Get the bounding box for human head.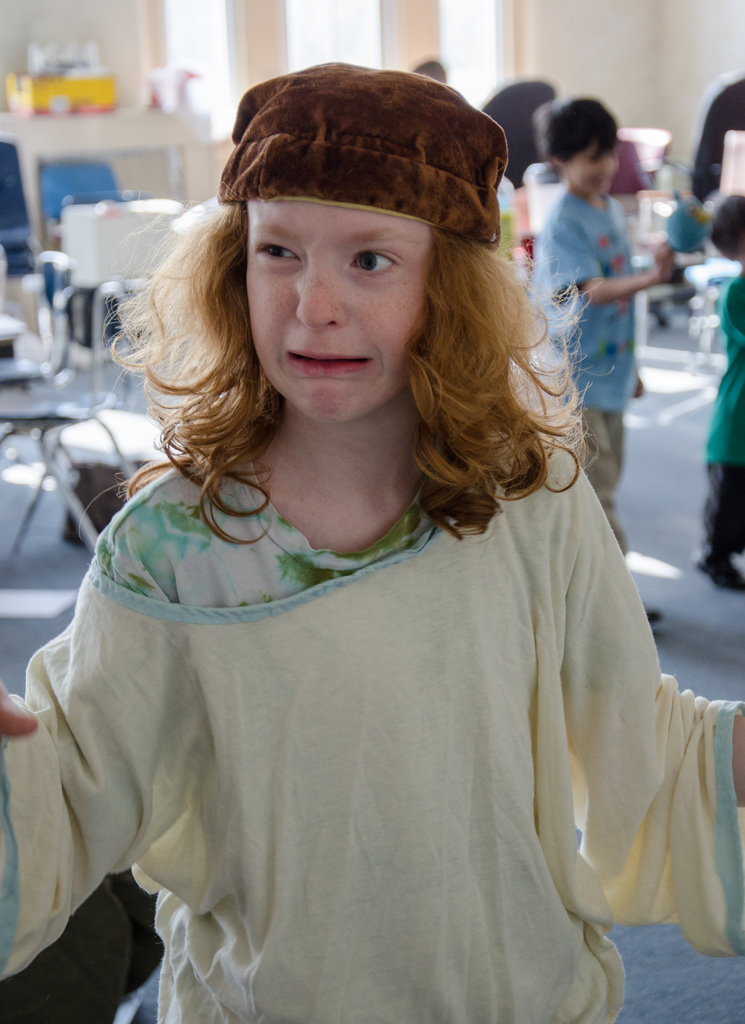
{"left": 111, "top": 58, "right": 582, "bottom": 422}.
